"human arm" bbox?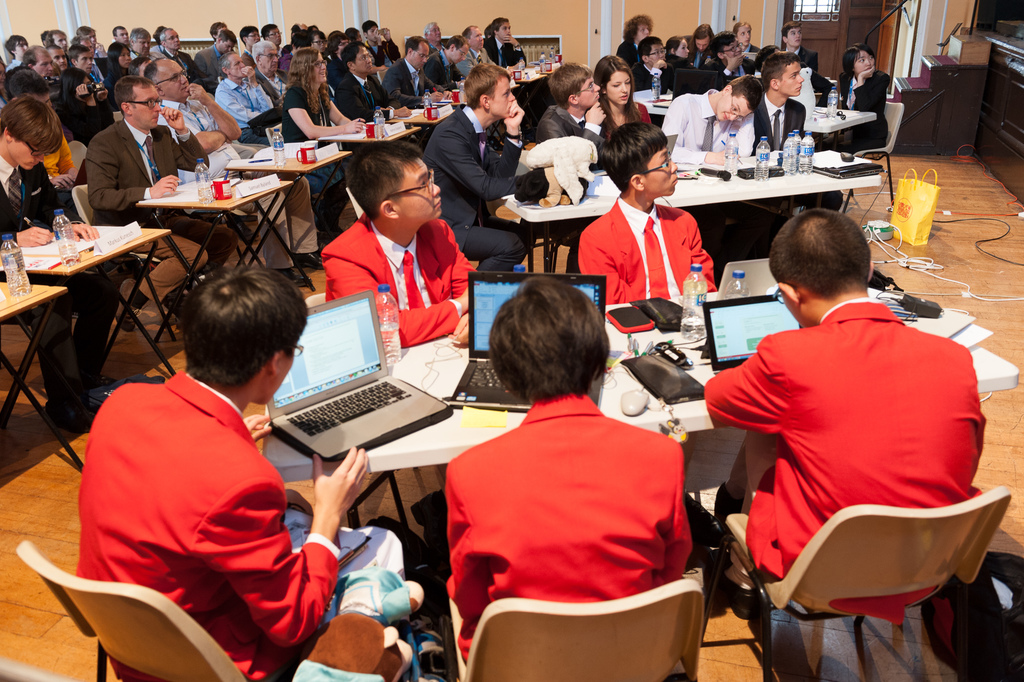
left=376, top=25, right=400, bottom=61
